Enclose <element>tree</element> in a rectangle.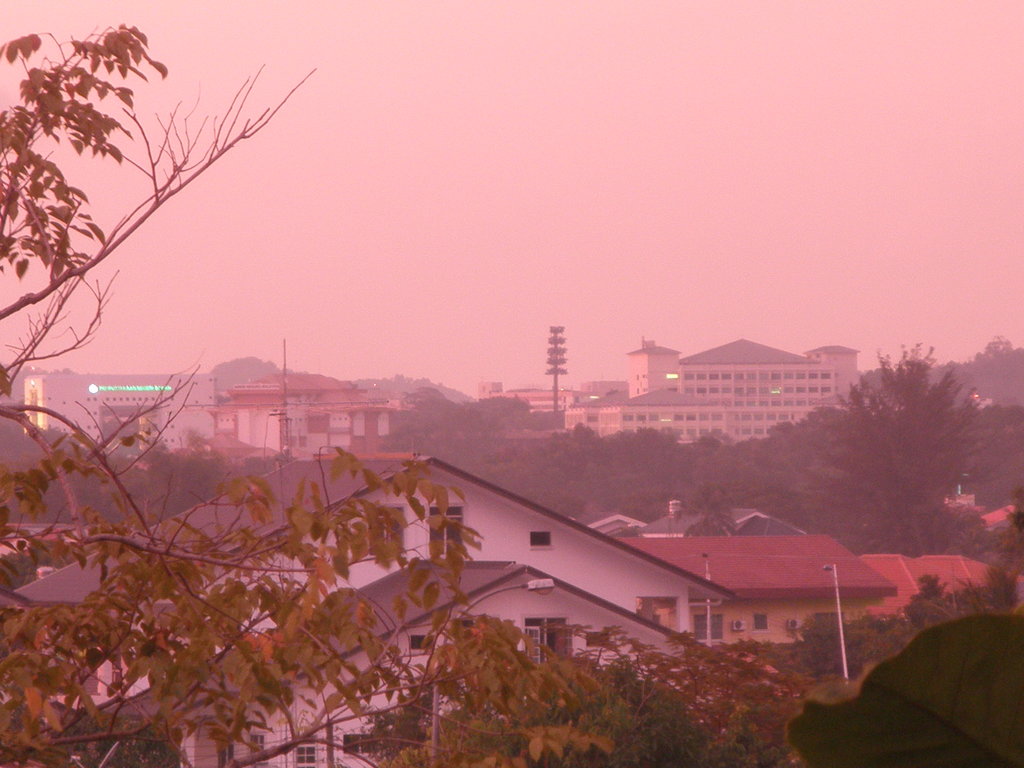
<box>370,603,789,767</box>.
